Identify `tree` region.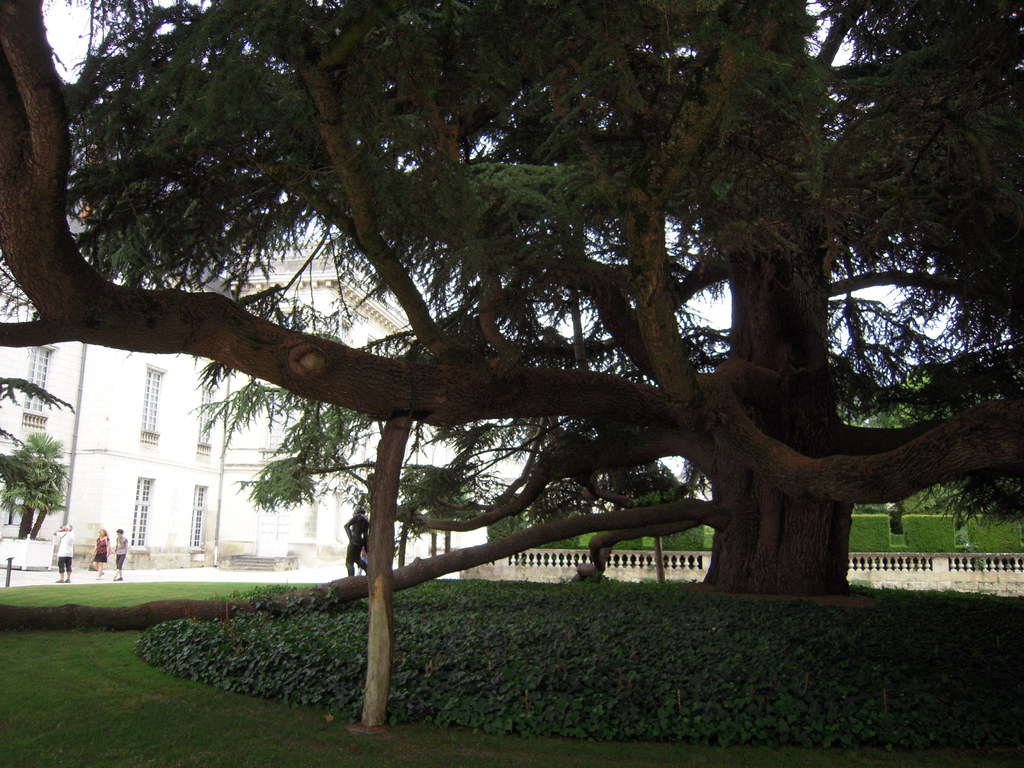
Region: x1=31 y1=5 x2=980 y2=660.
